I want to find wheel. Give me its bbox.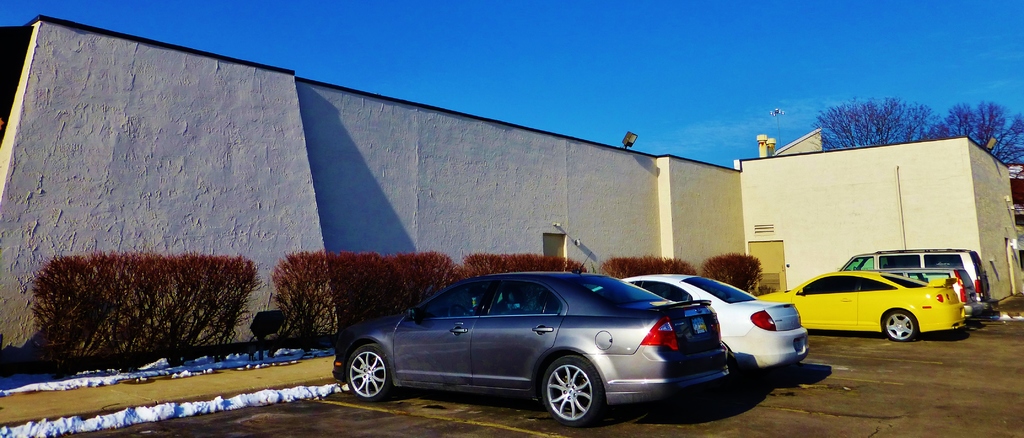
<bbox>877, 305, 918, 343</bbox>.
